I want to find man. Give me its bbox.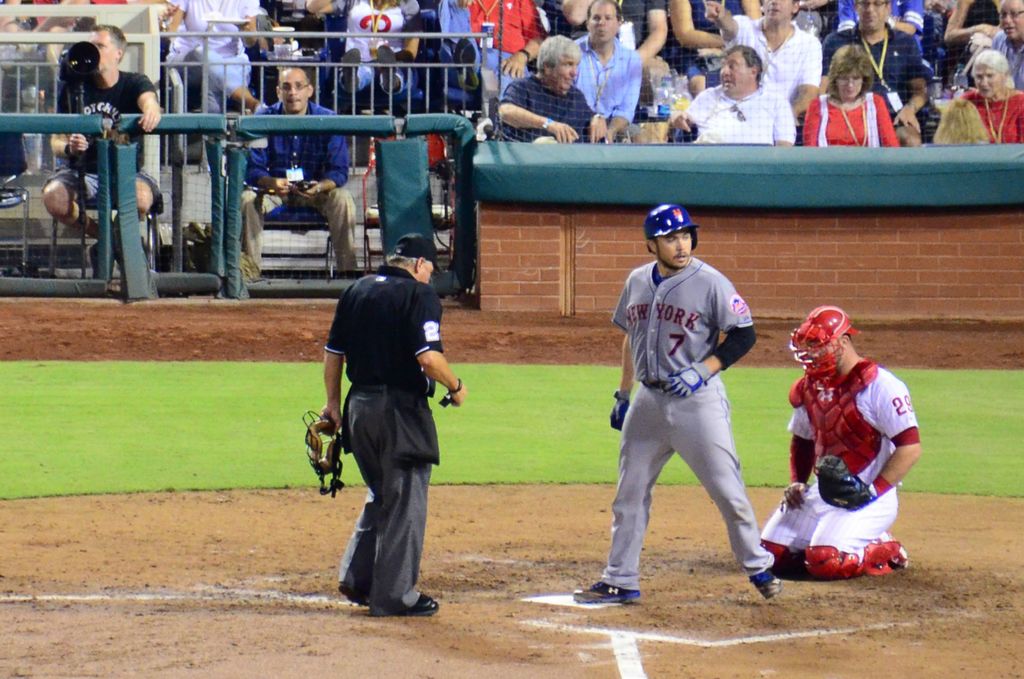
(x1=236, y1=63, x2=360, y2=277).
